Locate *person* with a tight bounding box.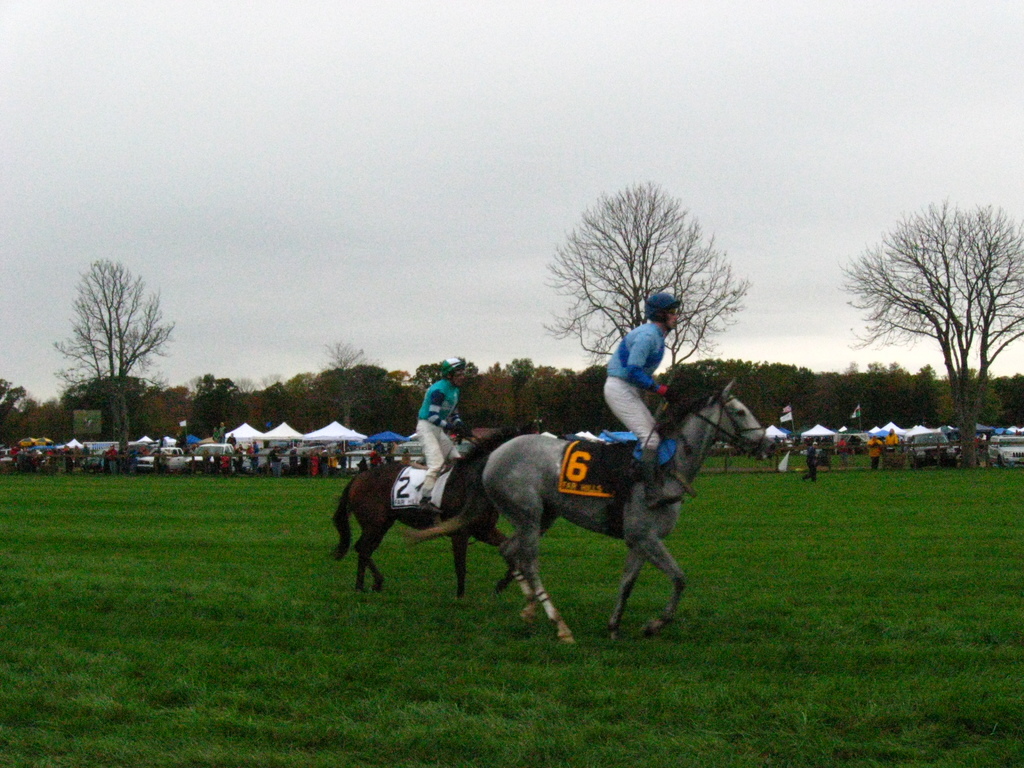
BBox(881, 426, 900, 451).
